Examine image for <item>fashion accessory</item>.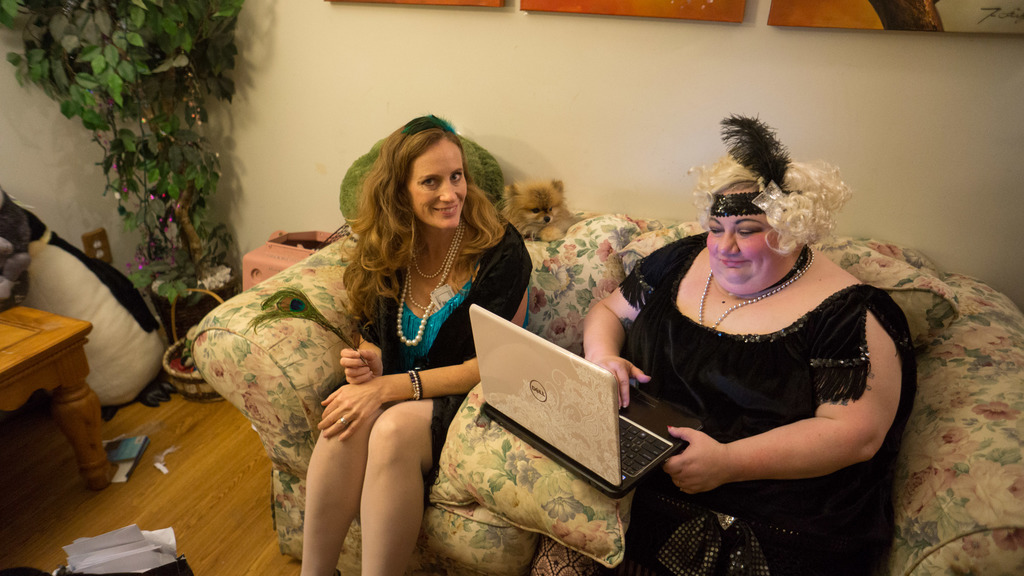
Examination result: l=408, t=218, r=467, b=279.
